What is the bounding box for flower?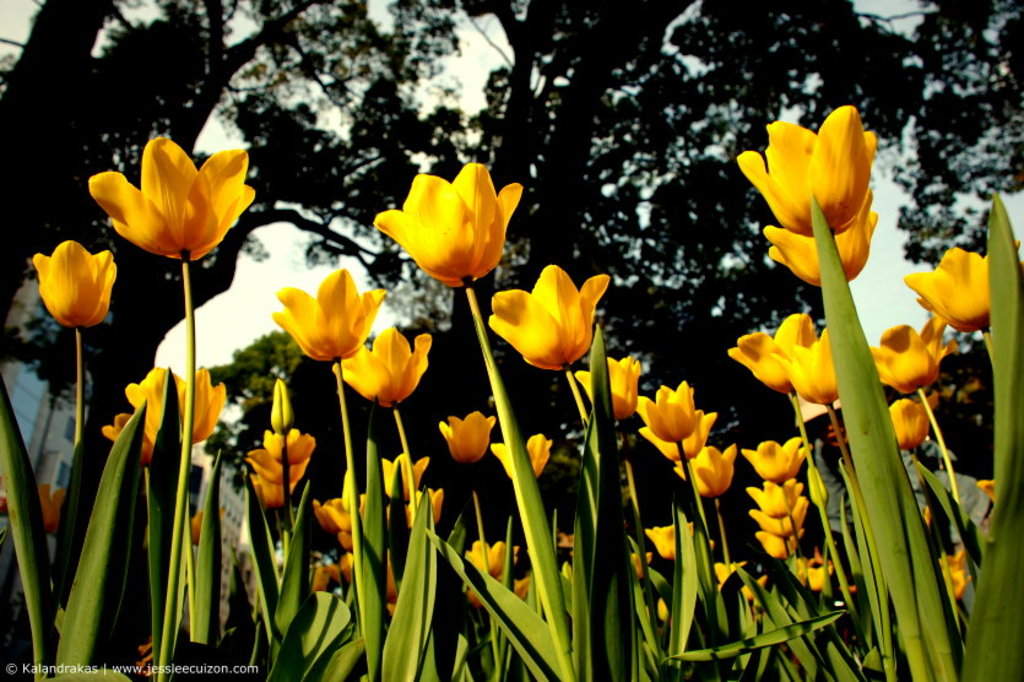
(x1=380, y1=450, x2=430, y2=505).
